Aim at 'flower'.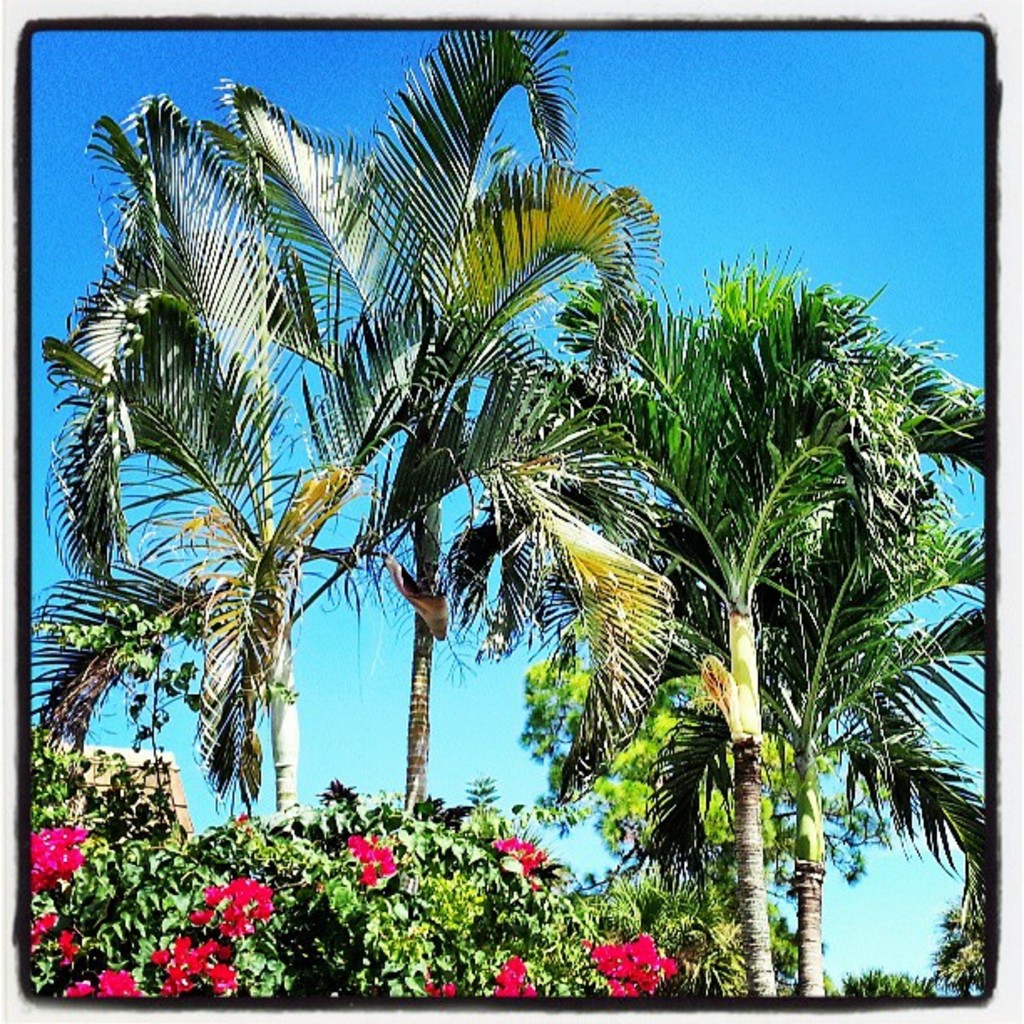
Aimed at Rect(87, 969, 137, 1001).
